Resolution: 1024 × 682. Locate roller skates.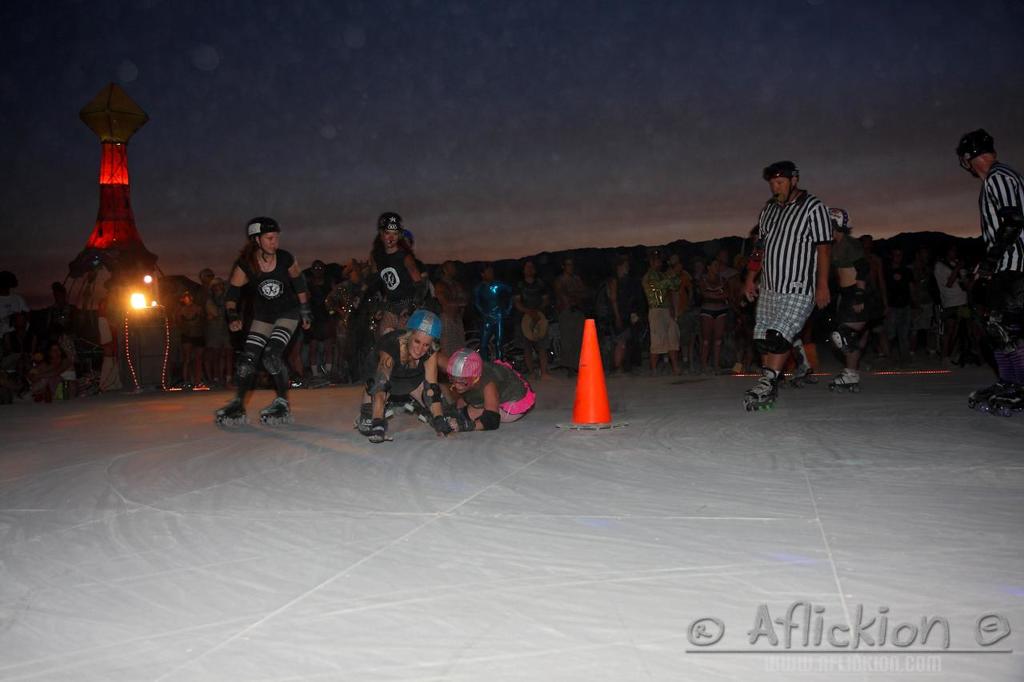
pyautogui.locateOnScreen(216, 397, 247, 425).
